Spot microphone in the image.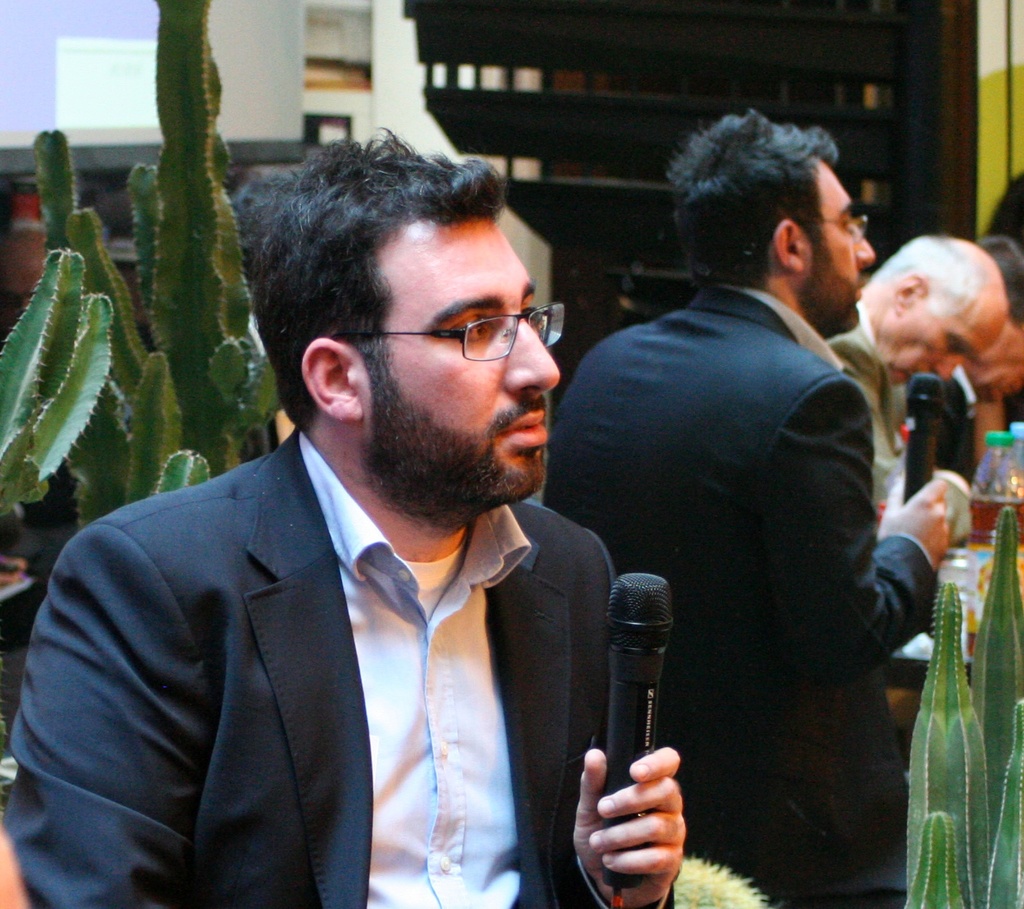
microphone found at locate(600, 568, 676, 890).
